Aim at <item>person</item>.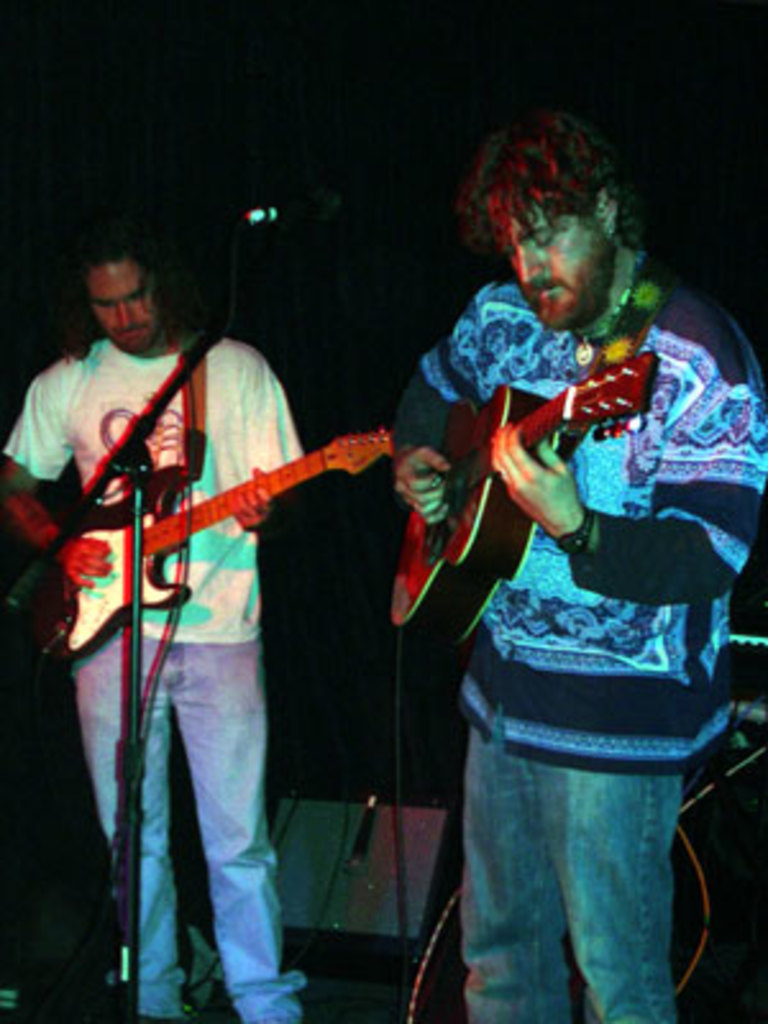
Aimed at [387,105,765,1021].
